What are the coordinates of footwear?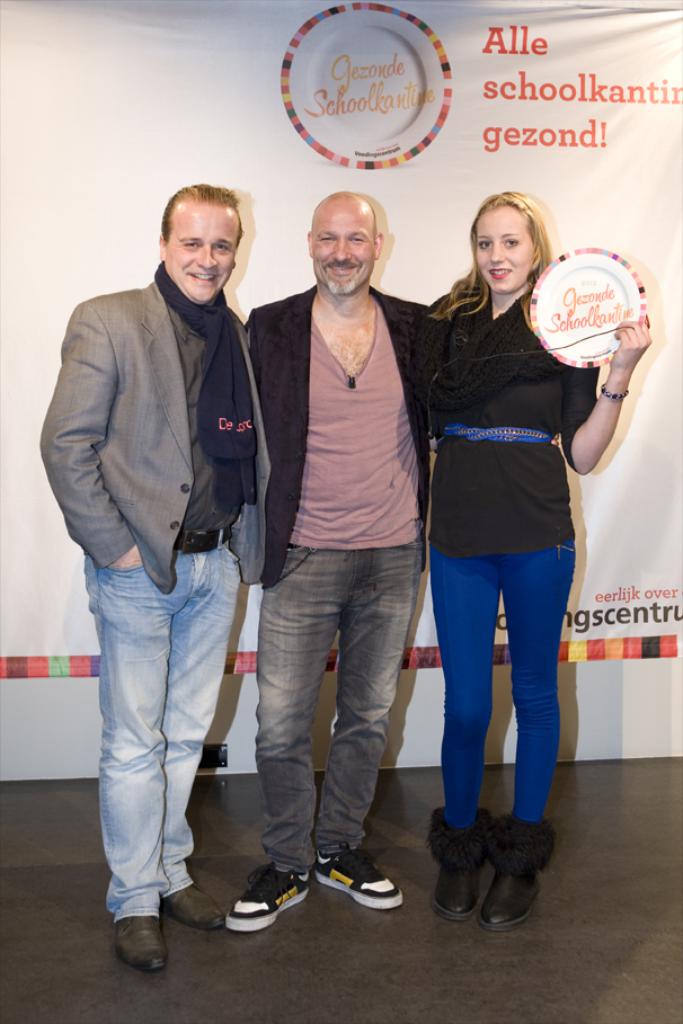
BBox(477, 819, 553, 925).
